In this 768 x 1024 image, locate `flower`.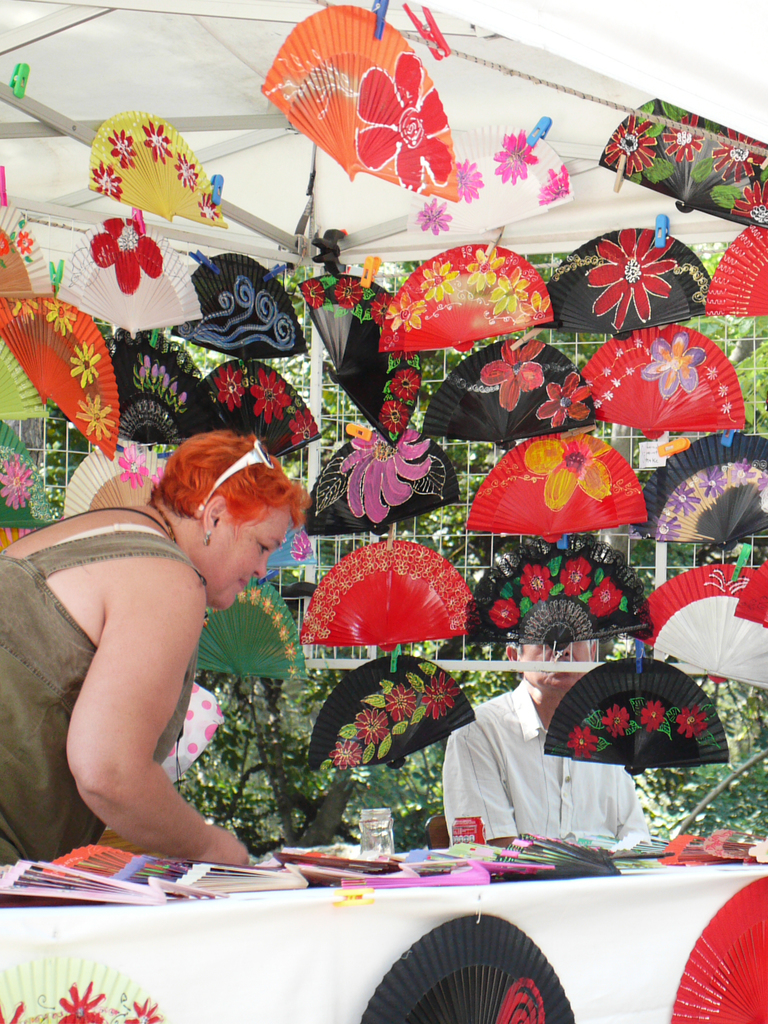
Bounding box: (left=120, top=1002, right=158, bottom=1023).
